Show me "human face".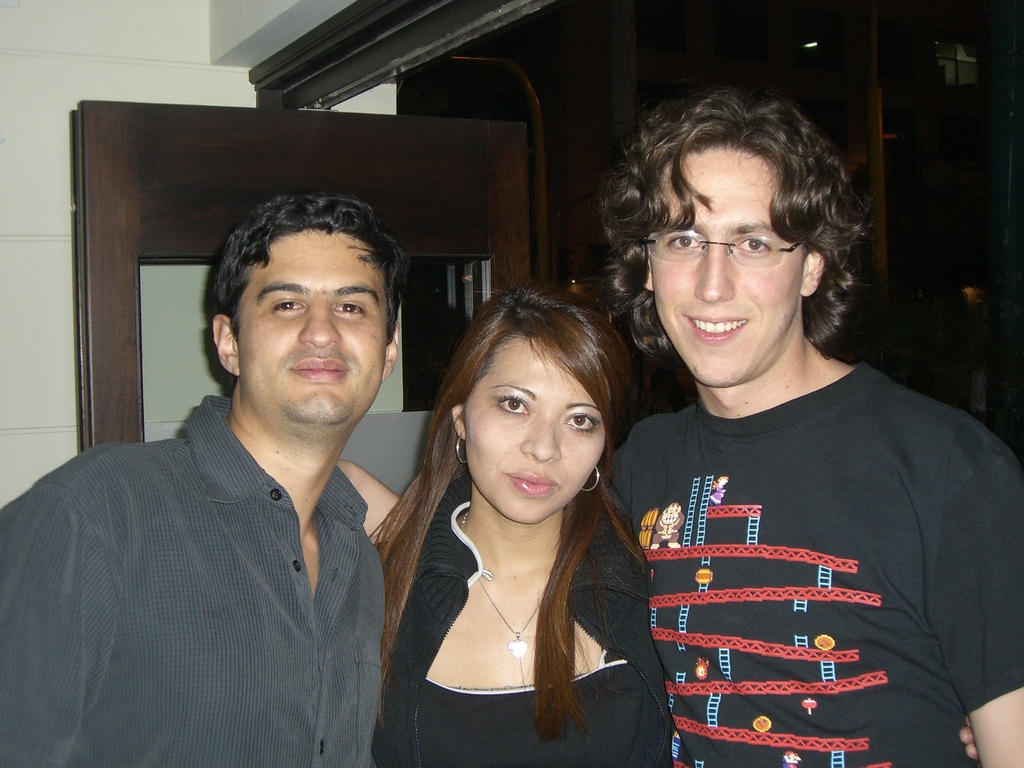
"human face" is here: (652, 140, 829, 393).
